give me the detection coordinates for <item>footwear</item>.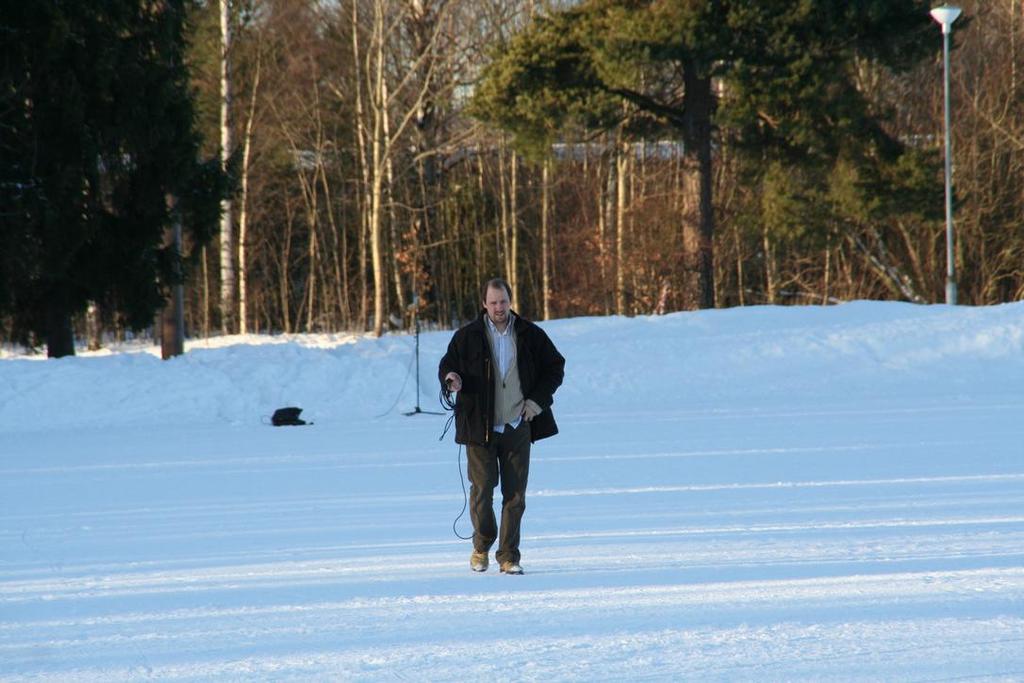
box(465, 546, 489, 575).
